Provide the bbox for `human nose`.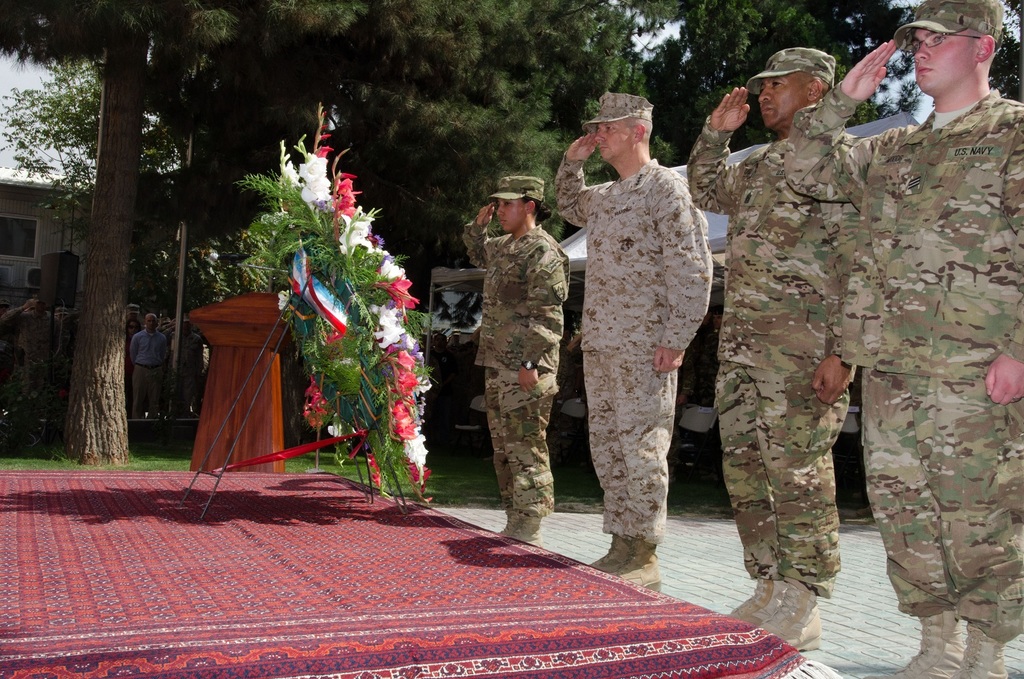
locate(915, 40, 928, 61).
